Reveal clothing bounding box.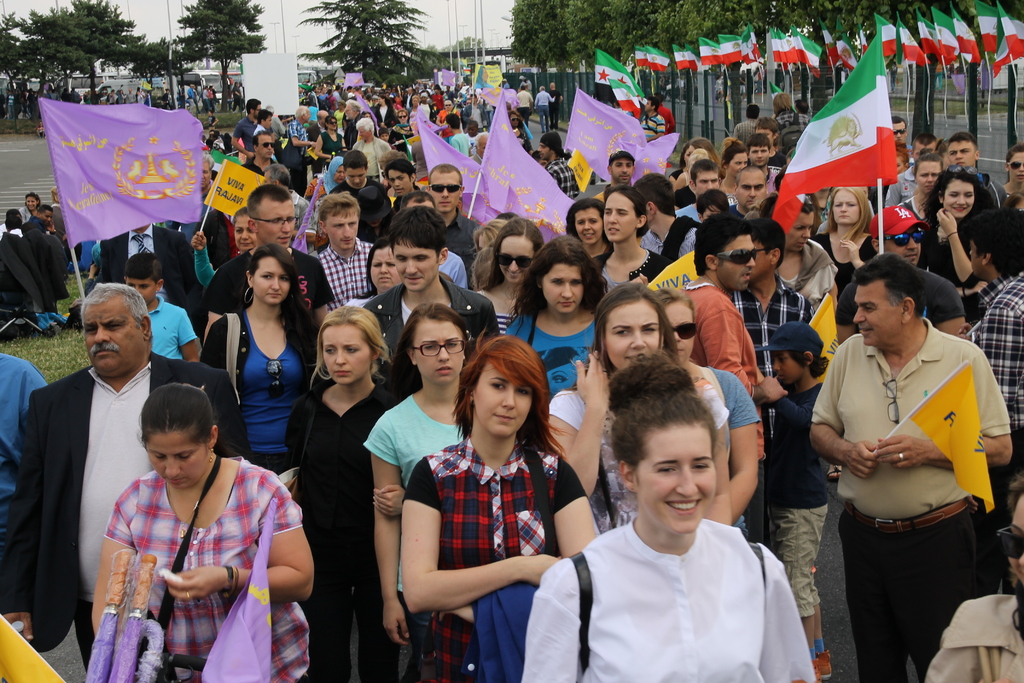
Revealed: box=[545, 89, 564, 129].
